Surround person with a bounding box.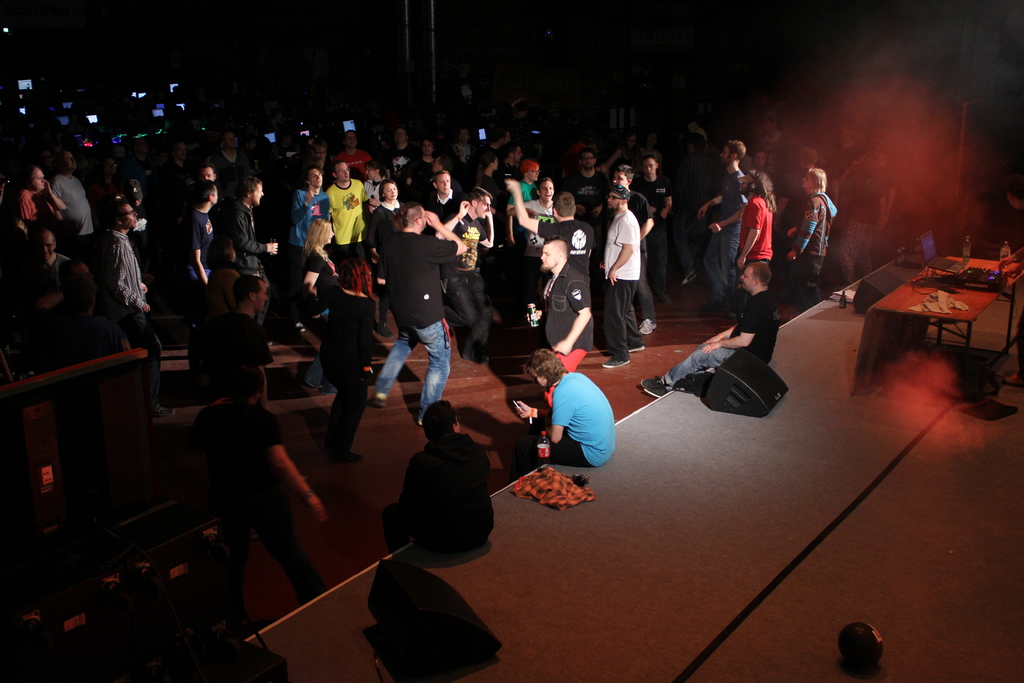
<region>311, 141, 330, 177</region>.
